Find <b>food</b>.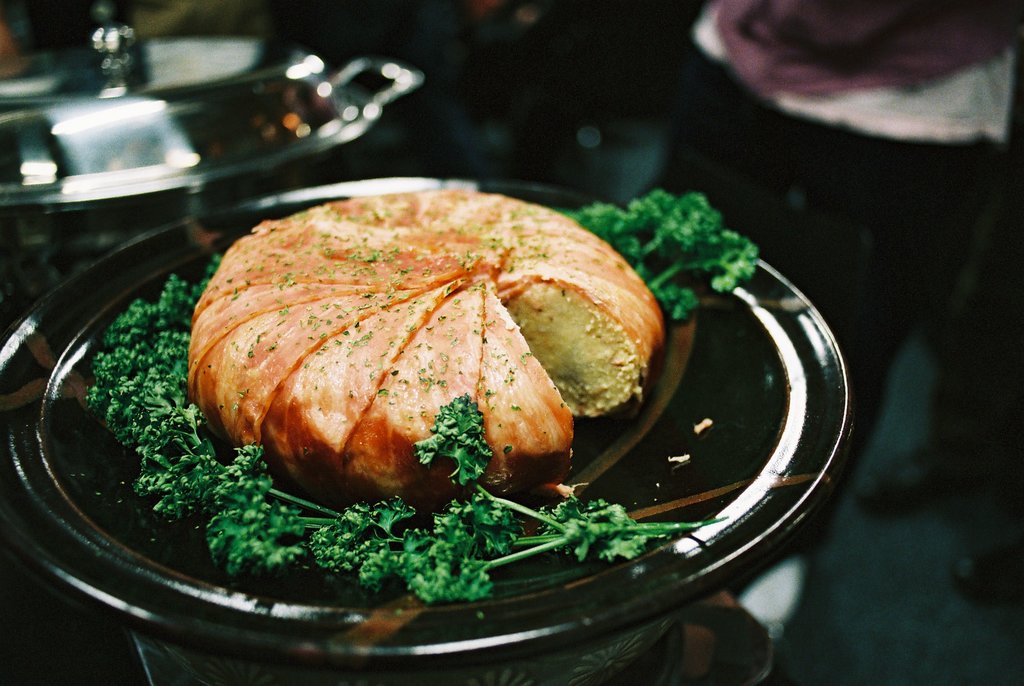
Rect(163, 202, 742, 578).
